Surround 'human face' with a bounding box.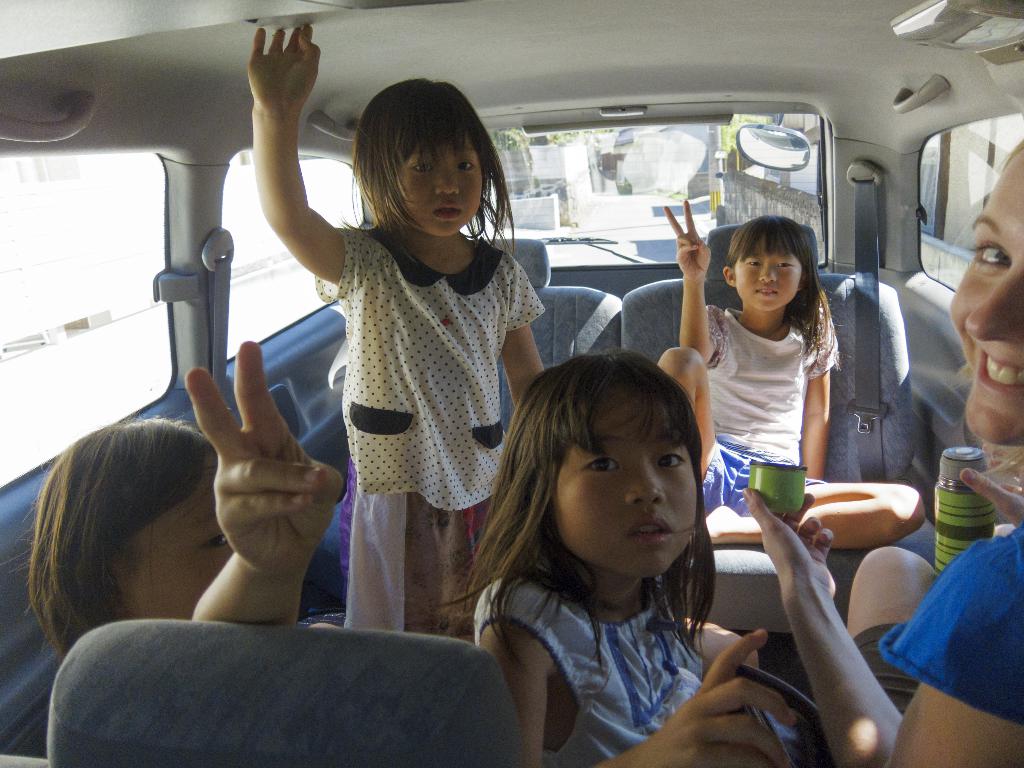
box=[113, 474, 235, 619].
